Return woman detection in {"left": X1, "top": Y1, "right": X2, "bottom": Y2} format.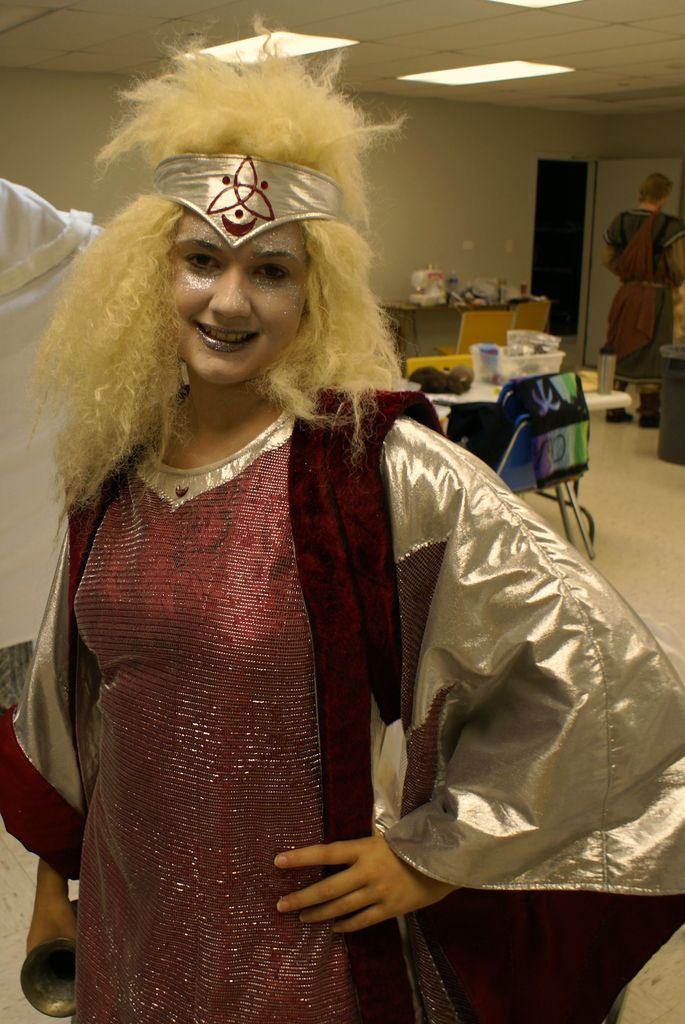
{"left": 11, "top": 83, "right": 618, "bottom": 955}.
